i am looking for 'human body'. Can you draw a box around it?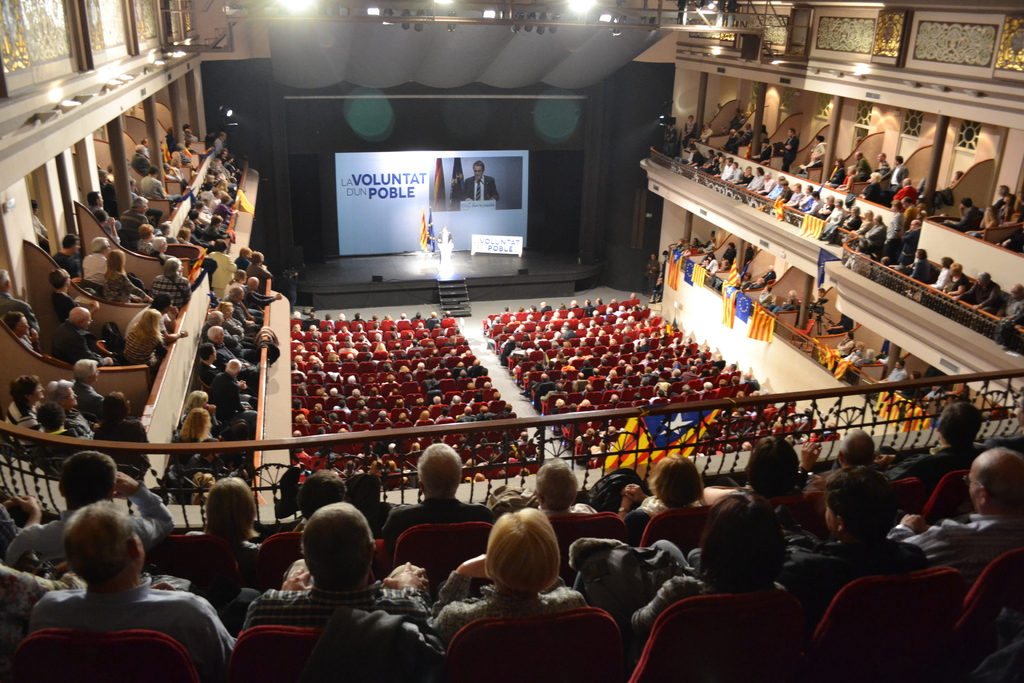
Sure, the bounding box is 447,518,621,673.
